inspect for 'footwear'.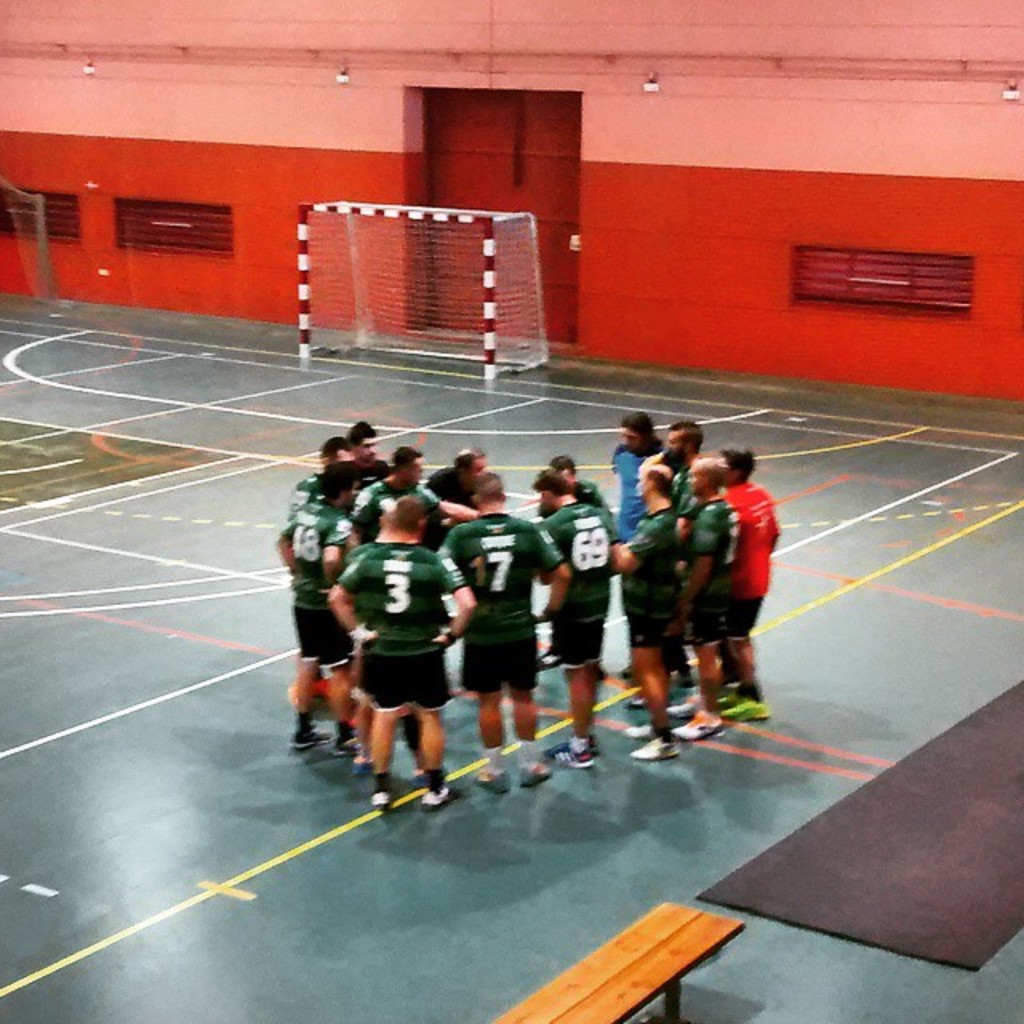
Inspection: <box>722,698,771,723</box>.
